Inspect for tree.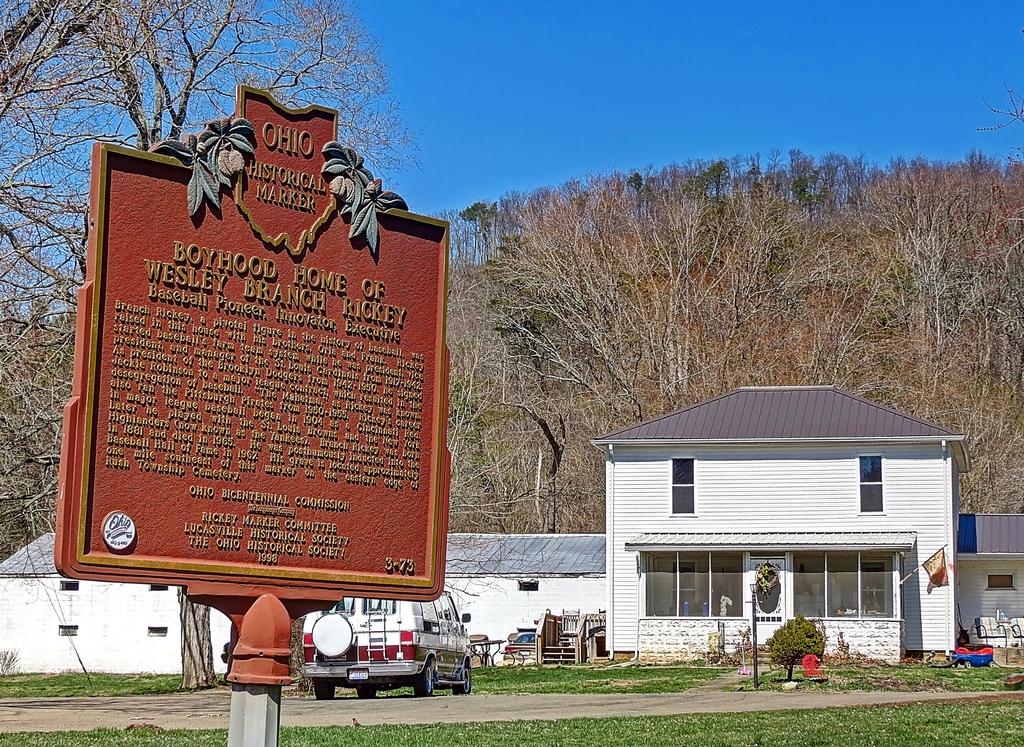
Inspection: Rect(960, 87, 1023, 144).
